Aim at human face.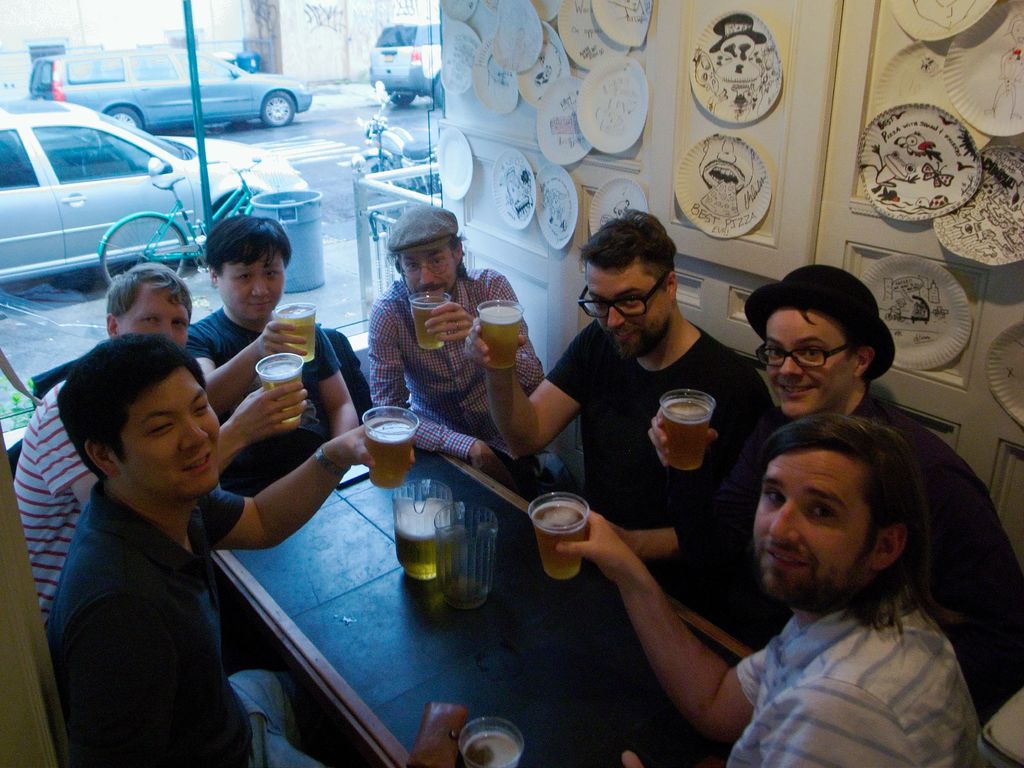
Aimed at [x1=753, y1=456, x2=879, y2=616].
